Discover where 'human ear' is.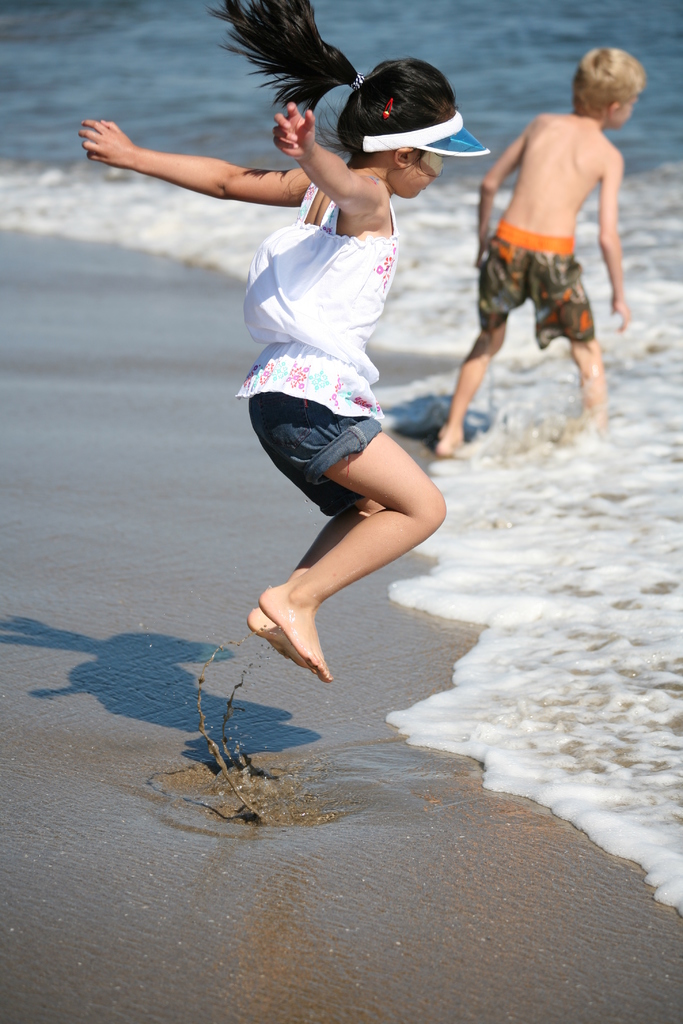
Discovered at Rect(393, 149, 411, 164).
